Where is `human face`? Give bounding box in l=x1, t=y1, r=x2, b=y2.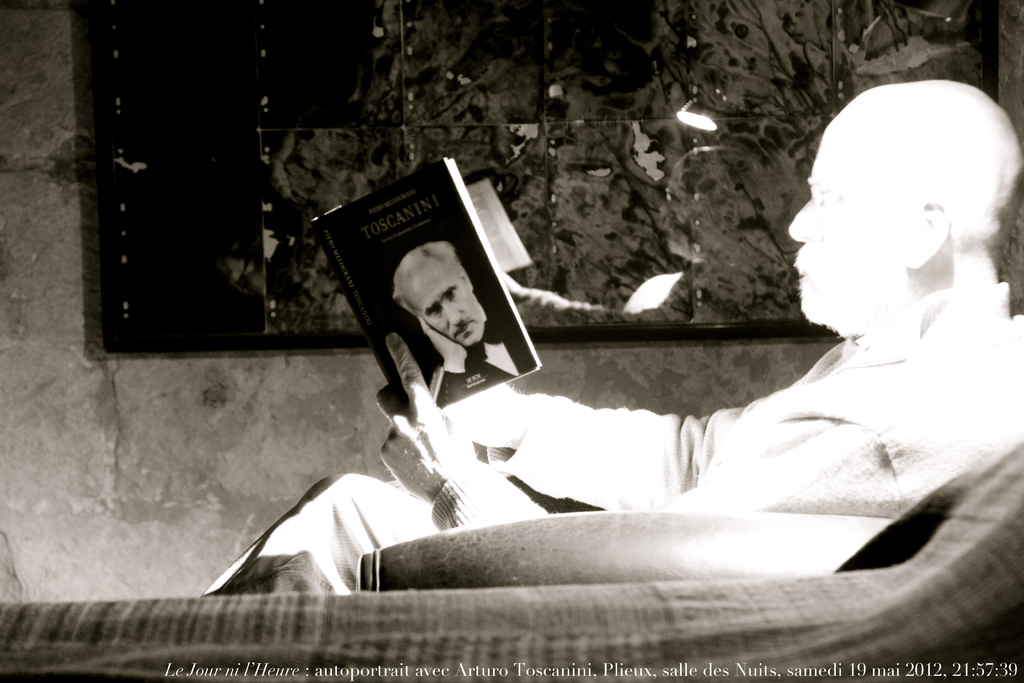
l=786, t=120, r=908, b=328.
